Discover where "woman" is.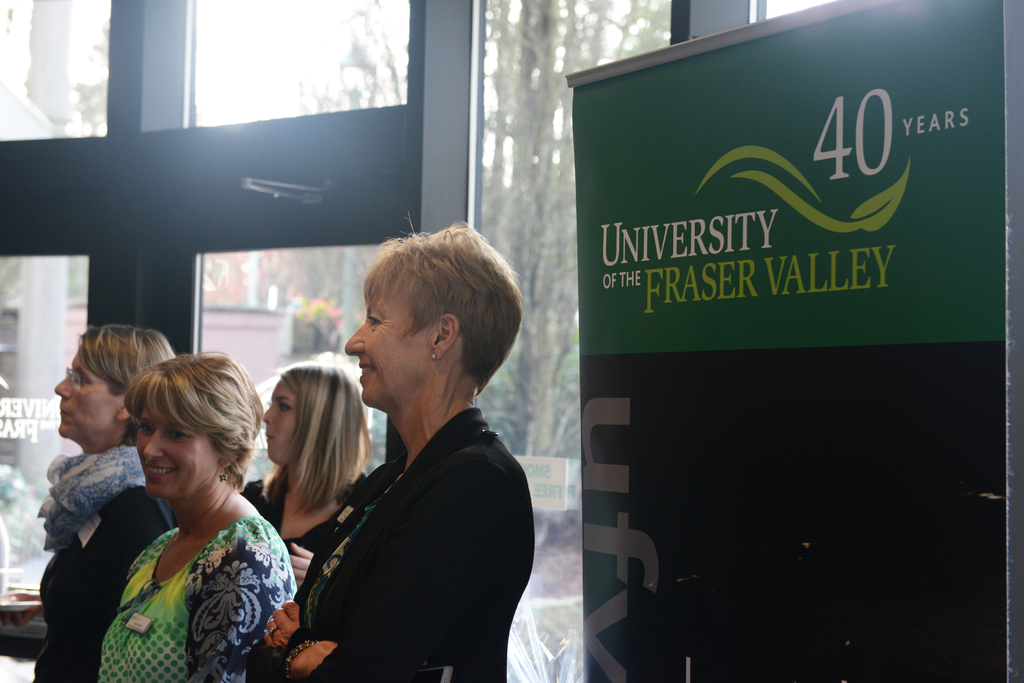
Discovered at <box>230,359,366,579</box>.
